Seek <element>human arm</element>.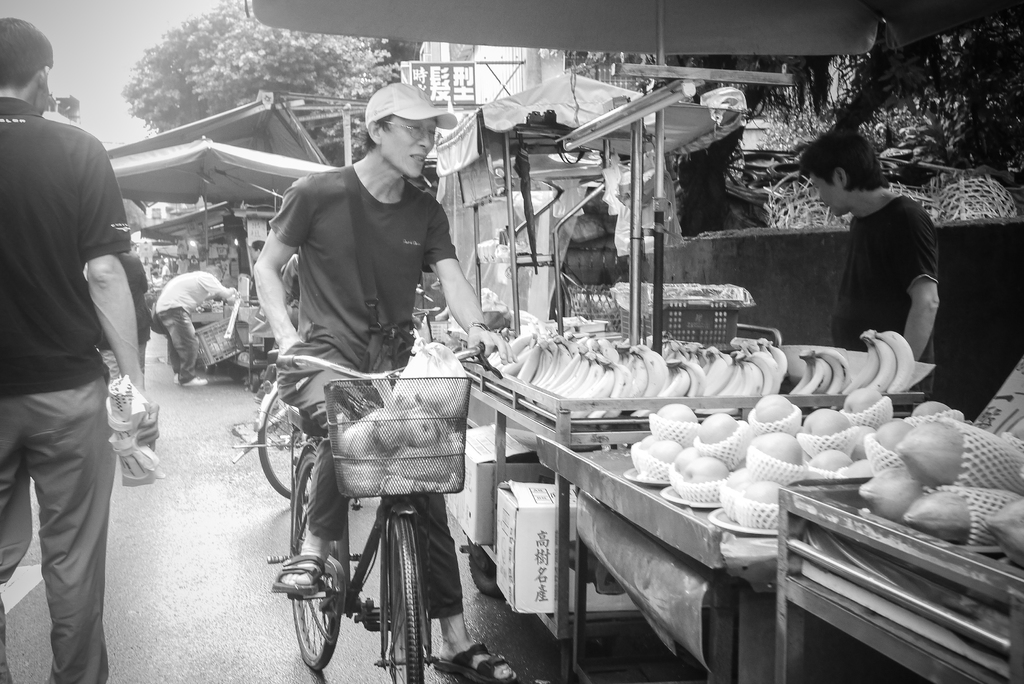
region(80, 131, 145, 453).
